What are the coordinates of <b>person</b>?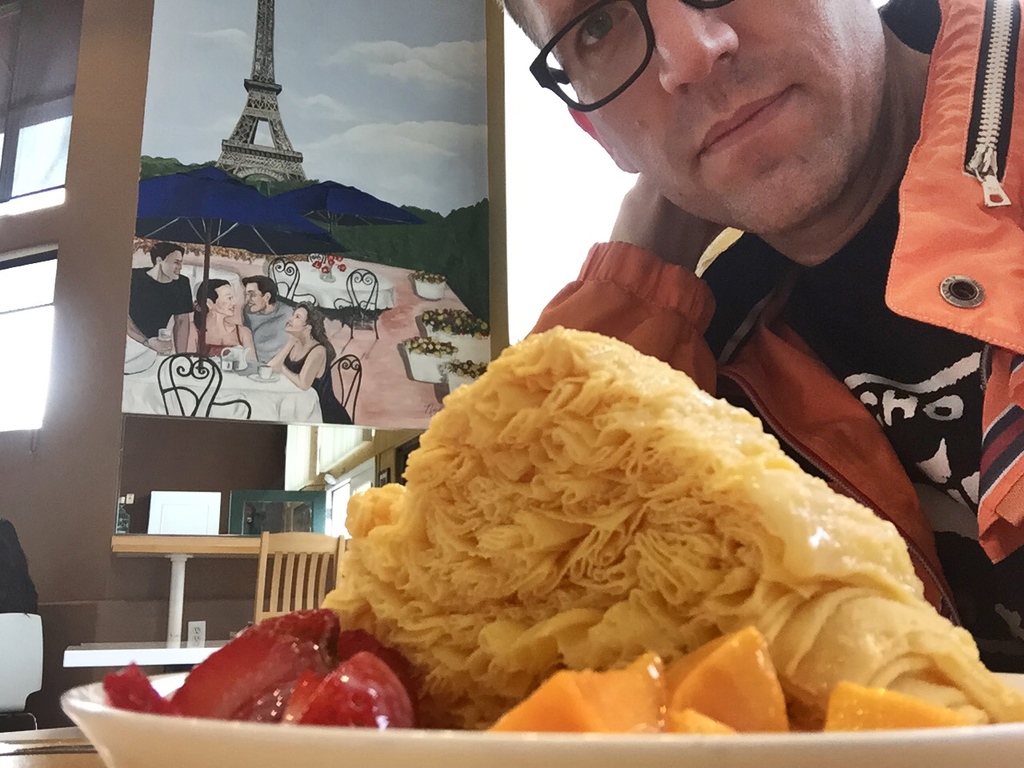
(x1=130, y1=243, x2=199, y2=354).
